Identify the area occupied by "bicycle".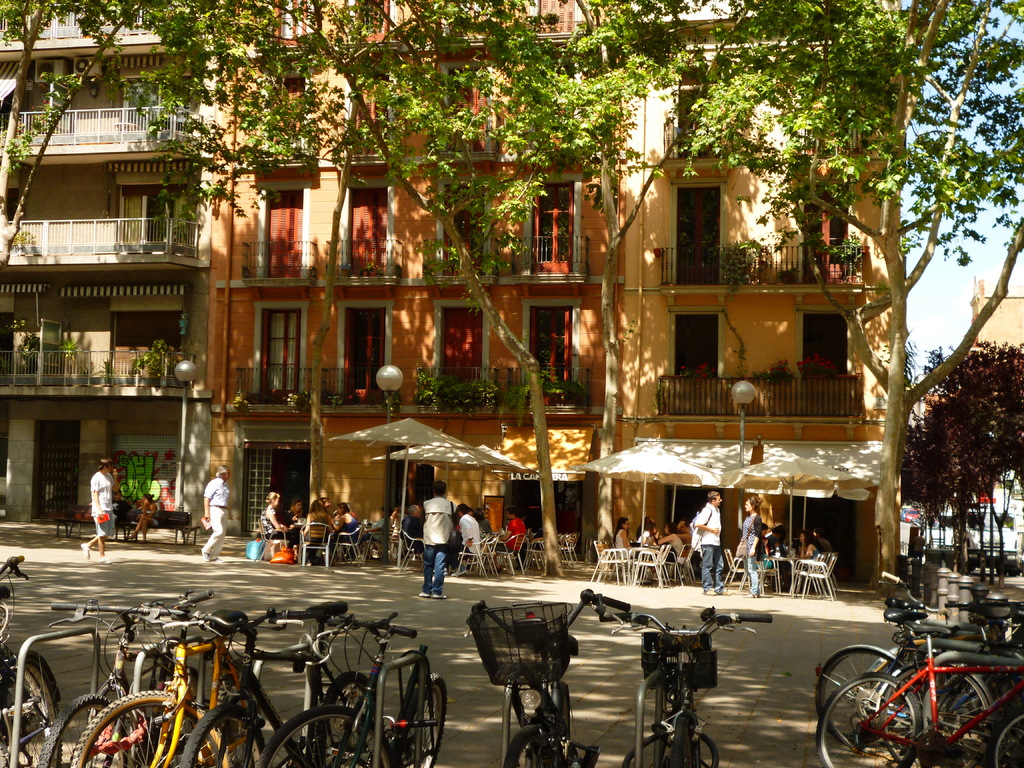
Area: [582,593,772,767].
